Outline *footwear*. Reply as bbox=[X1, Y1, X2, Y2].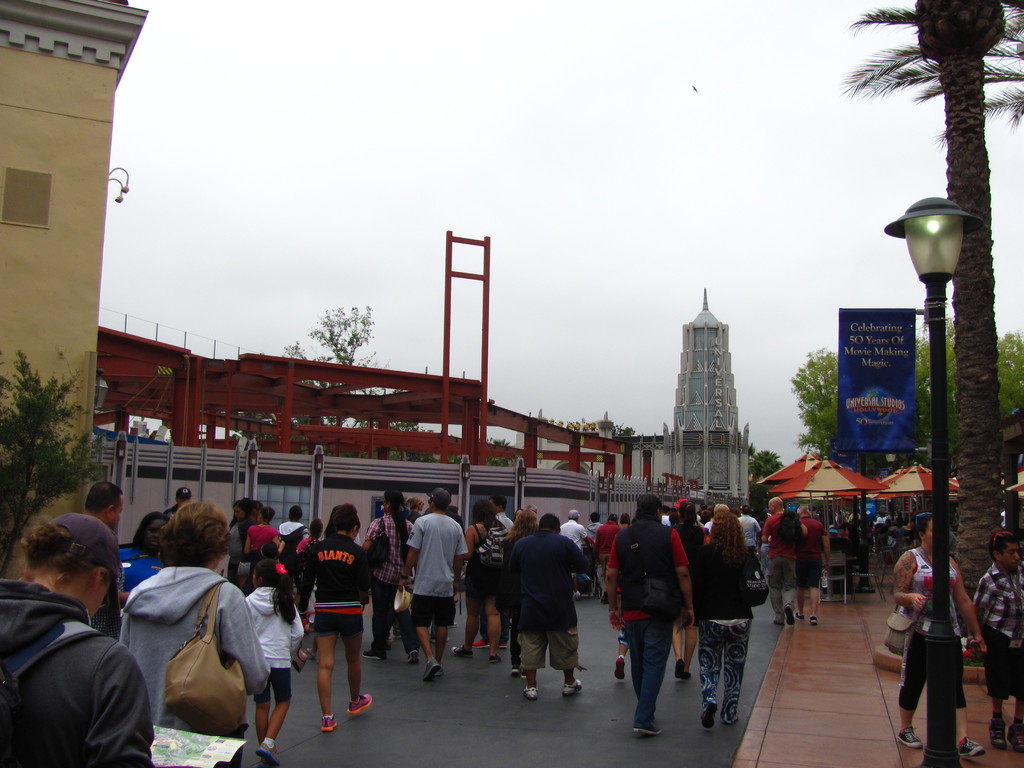
bbox=[360, 648, 393, 663].
